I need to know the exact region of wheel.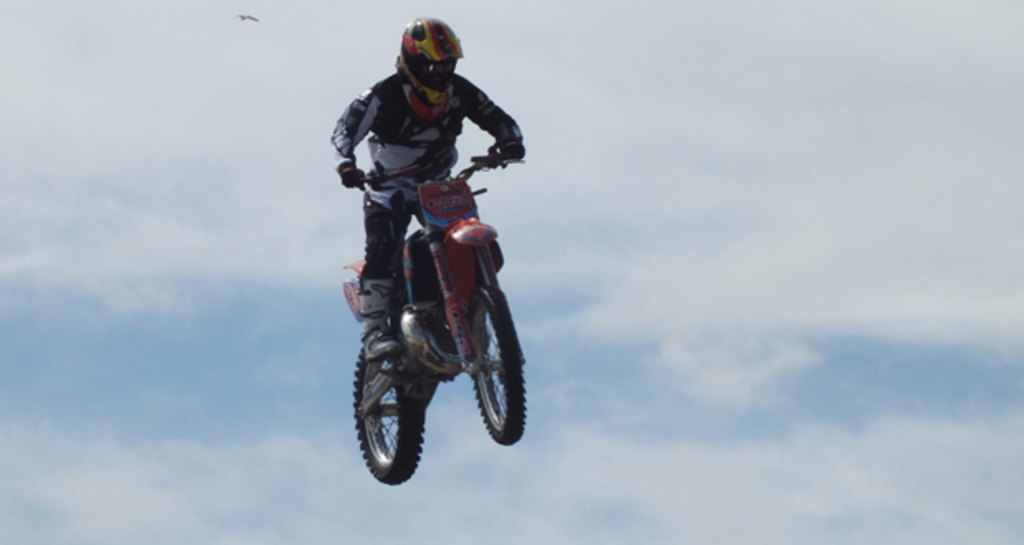
Region: 342/322/431/492.
